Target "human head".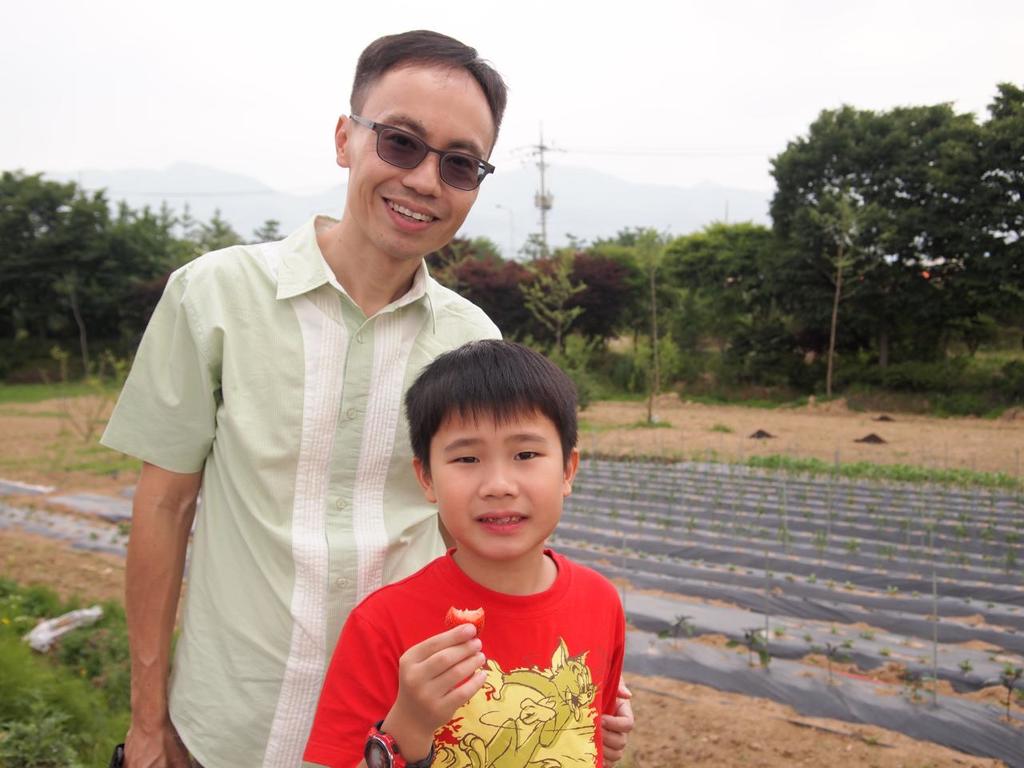
Target region: box(331, 30, 506, 264).
